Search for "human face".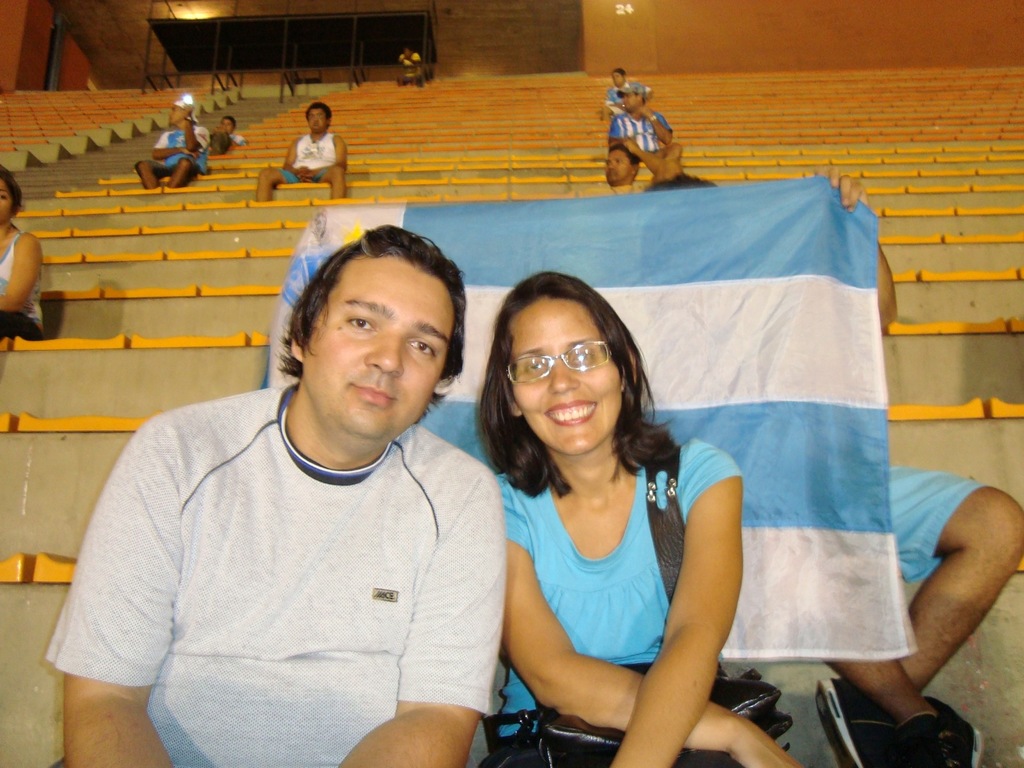
Found at bbox=[0, 177, 12, 228].
